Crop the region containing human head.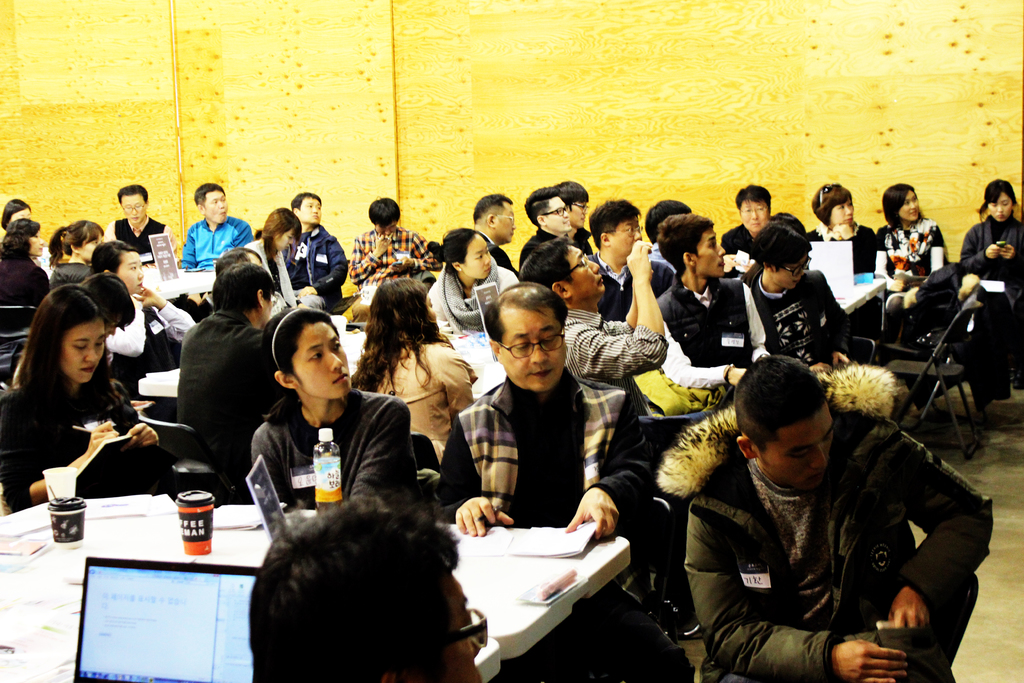
Crop region: bbox(234, 501, 490, 677).
